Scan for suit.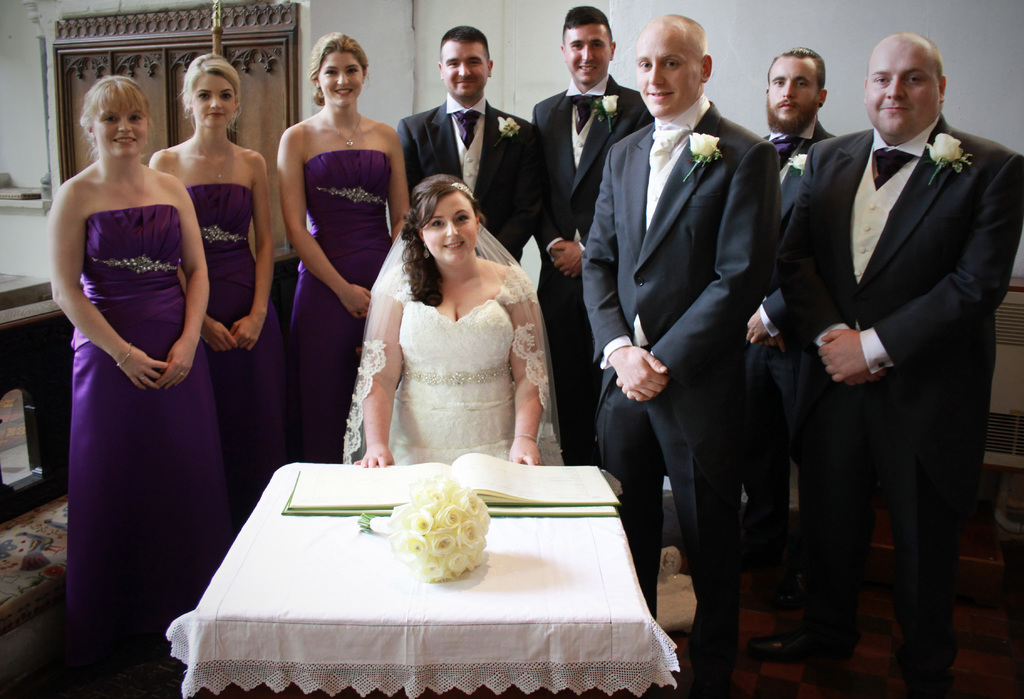
Scan result: Rect(394, 93, 535, 266).
